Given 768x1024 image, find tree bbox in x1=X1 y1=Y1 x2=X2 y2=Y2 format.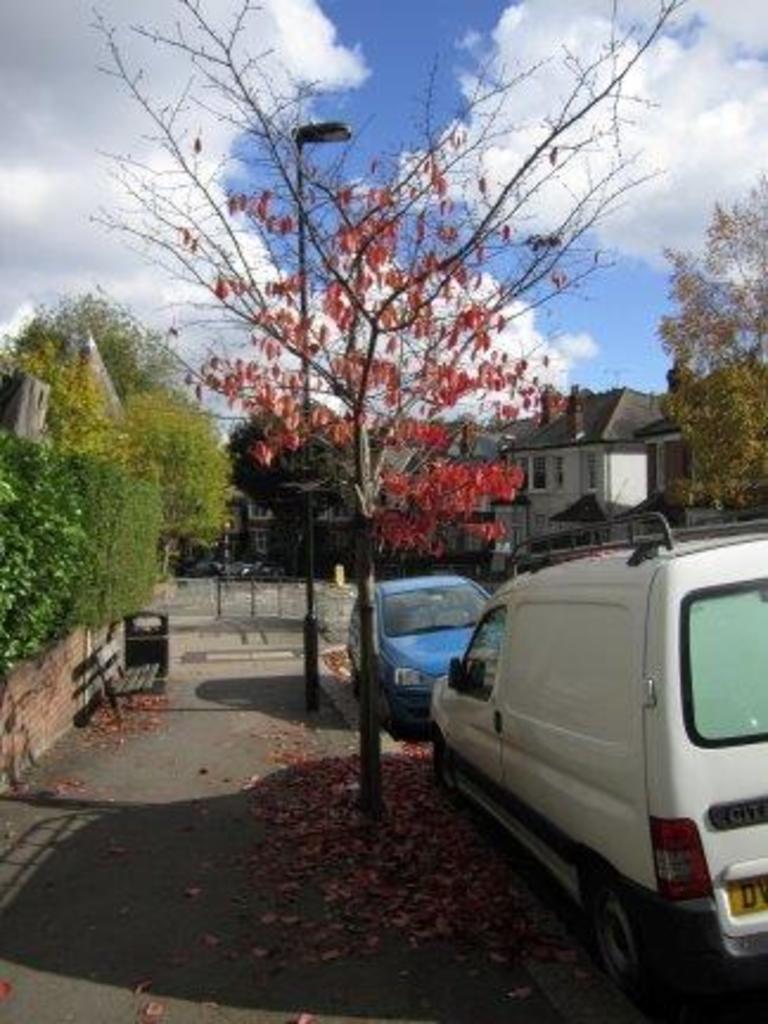
x1=216 y1=398 x2=270 y2=505.
